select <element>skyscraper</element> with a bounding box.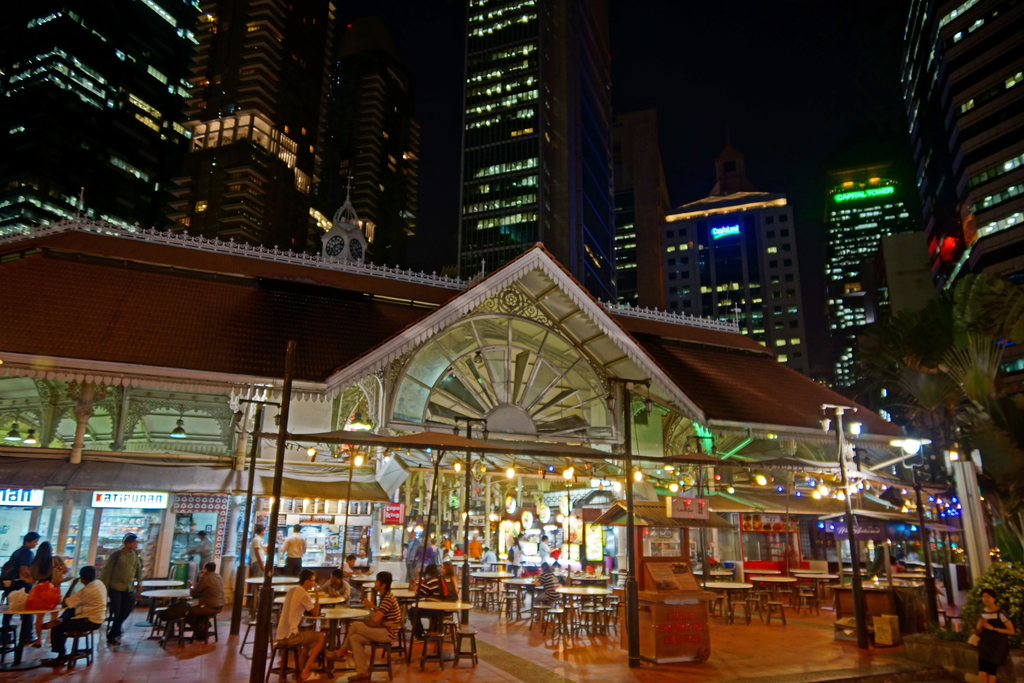
614:189:662:314.
